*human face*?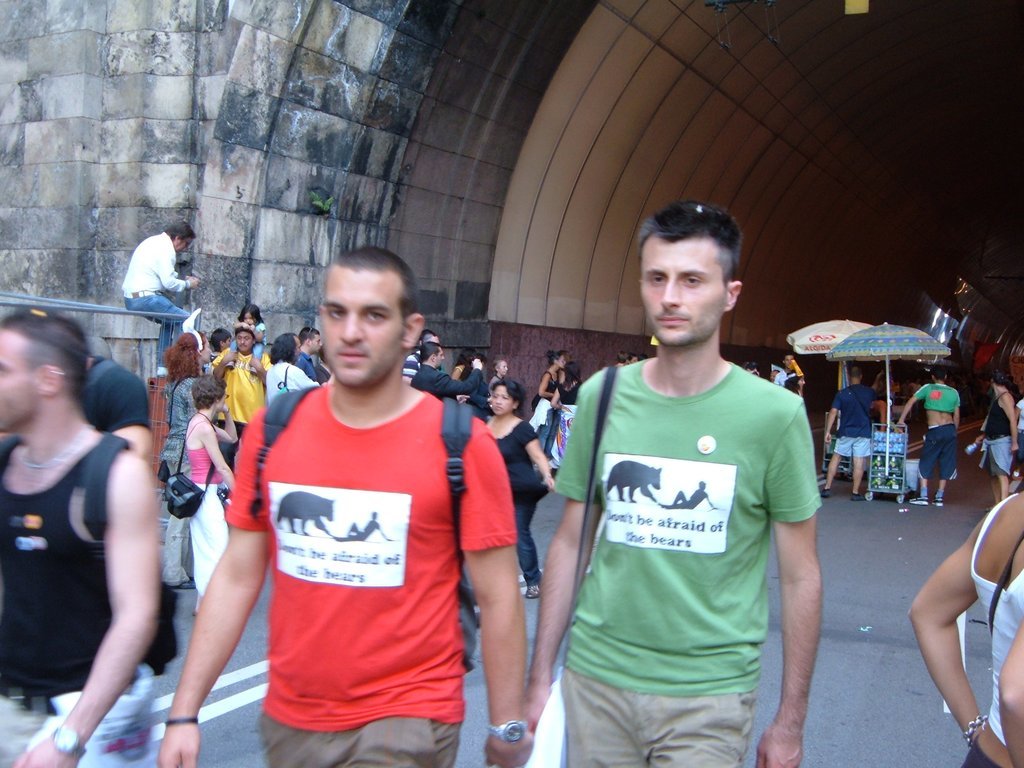
region(489, 381, 513, 417)
